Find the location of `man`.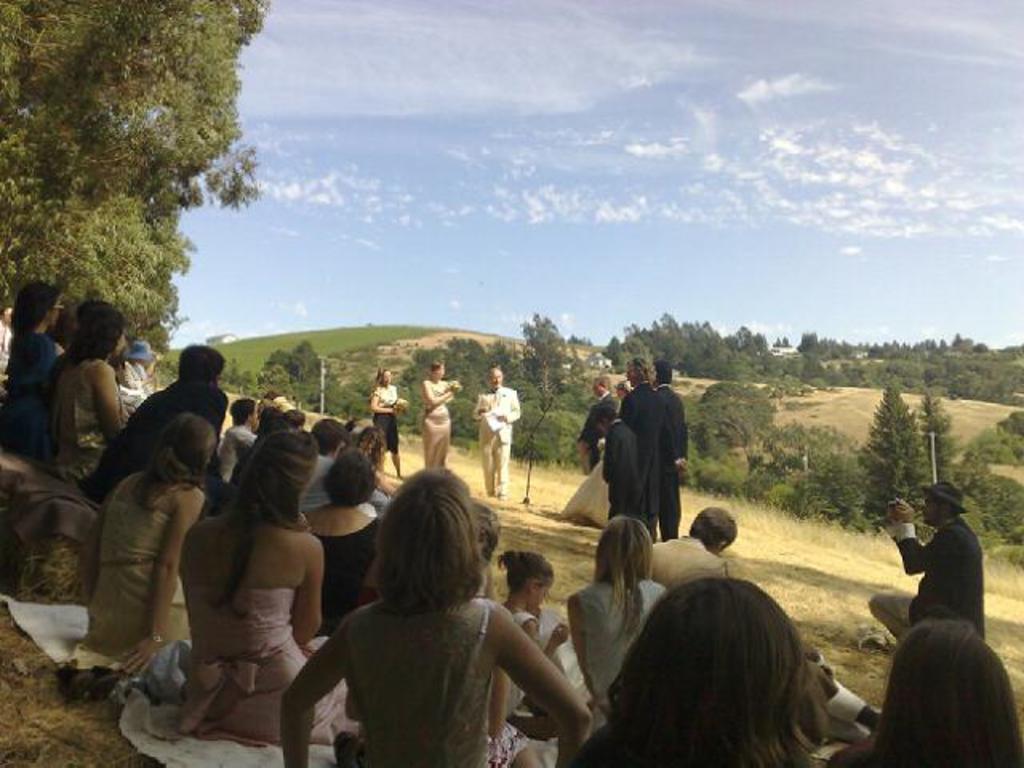
Location: 653/502/738/594.
